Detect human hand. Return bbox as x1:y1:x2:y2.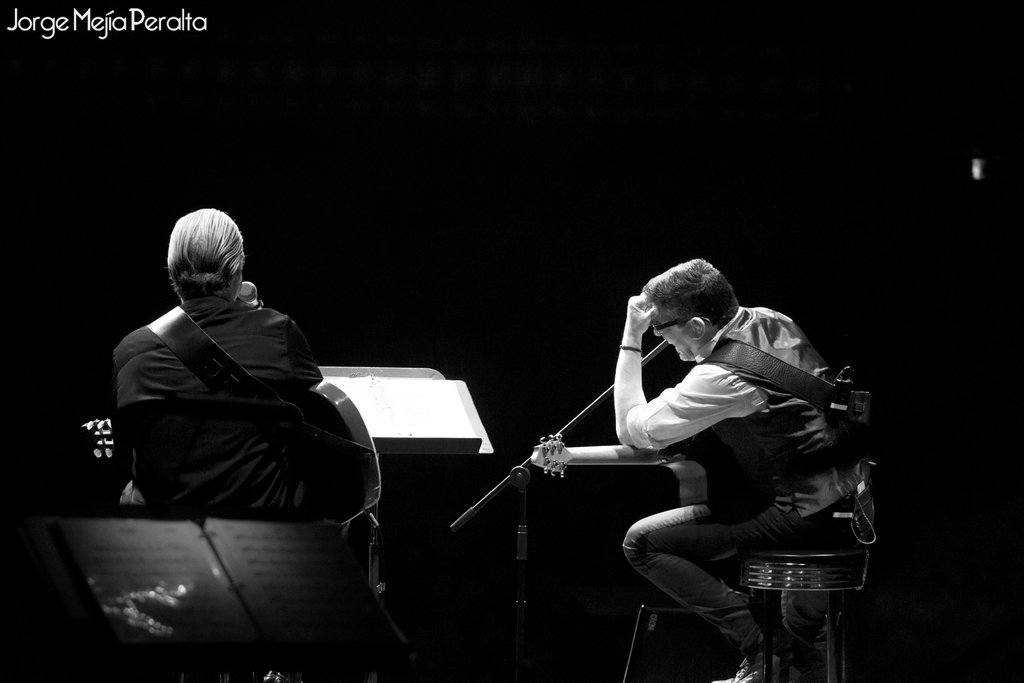
628:292:659:337.
